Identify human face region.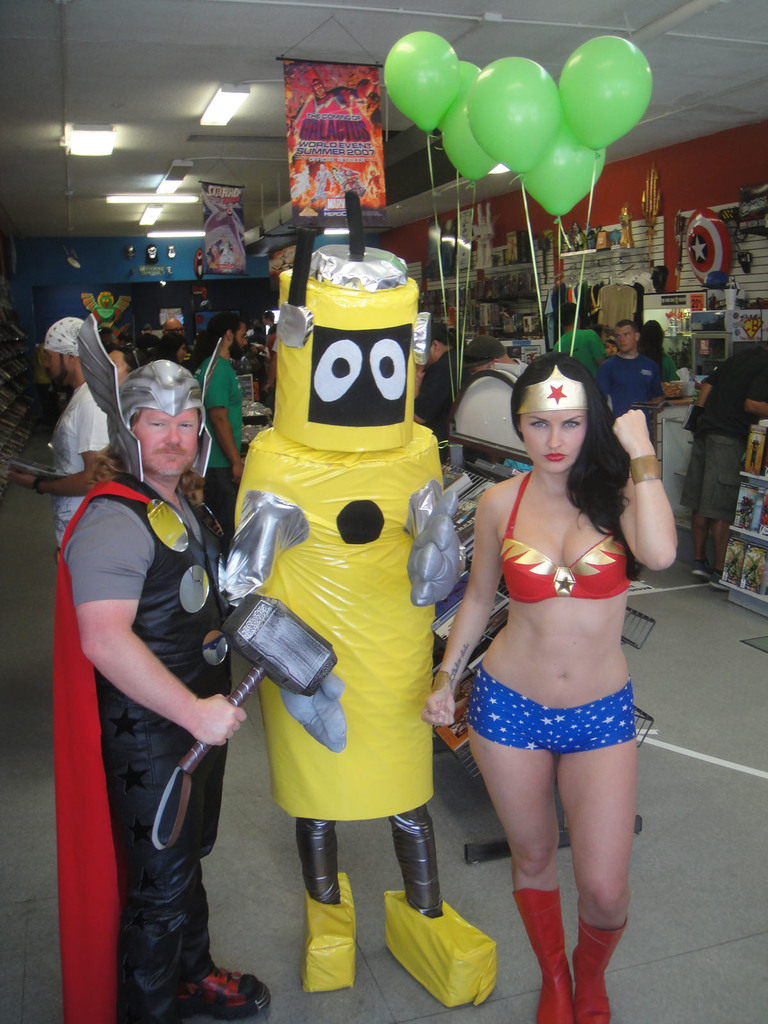
Region: [231,319,252,362].
